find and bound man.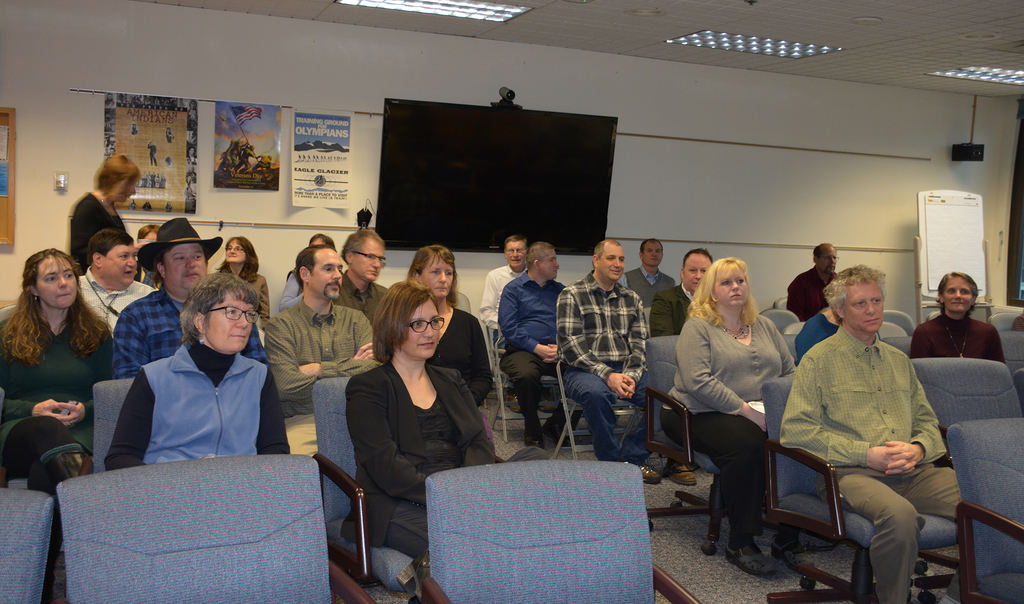
Bound: (left=620, top=234, right=675, bottom=306).
